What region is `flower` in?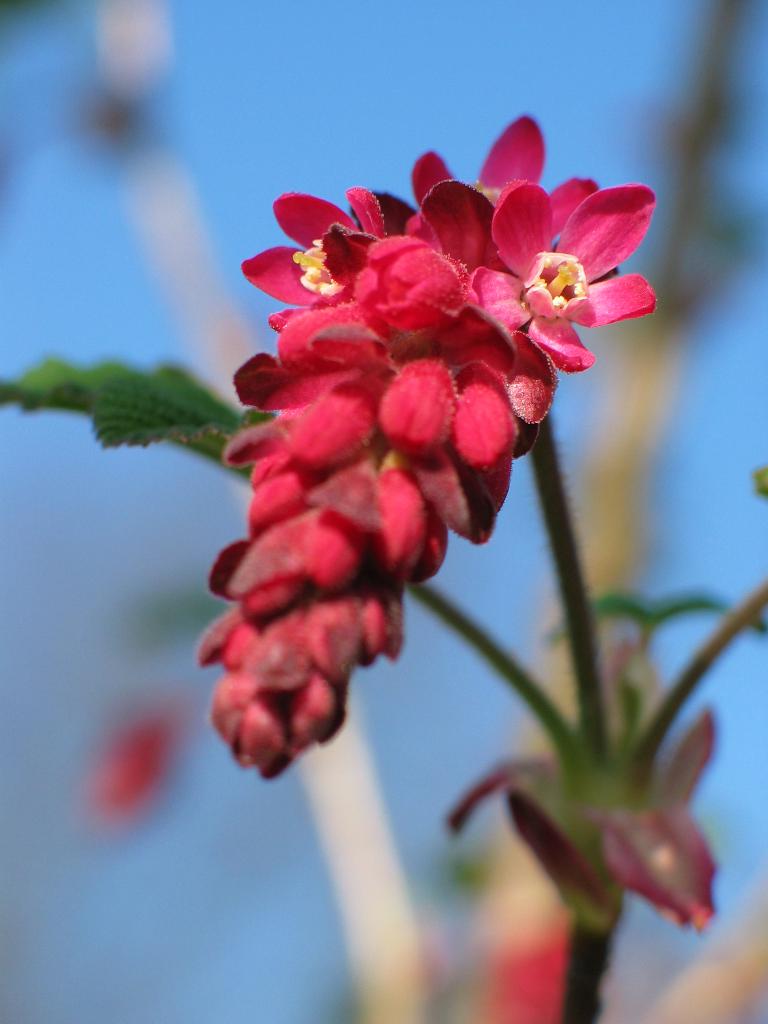
(471, 924, 567, 1023).
